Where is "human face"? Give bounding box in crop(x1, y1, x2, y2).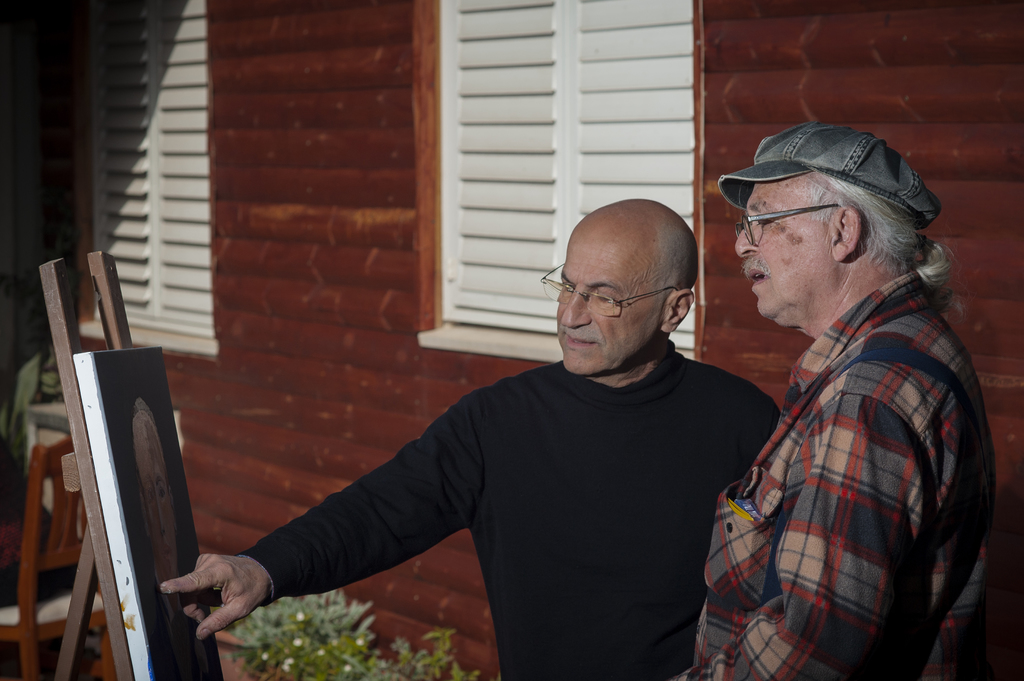
crop(730, 177, 836, 314).
